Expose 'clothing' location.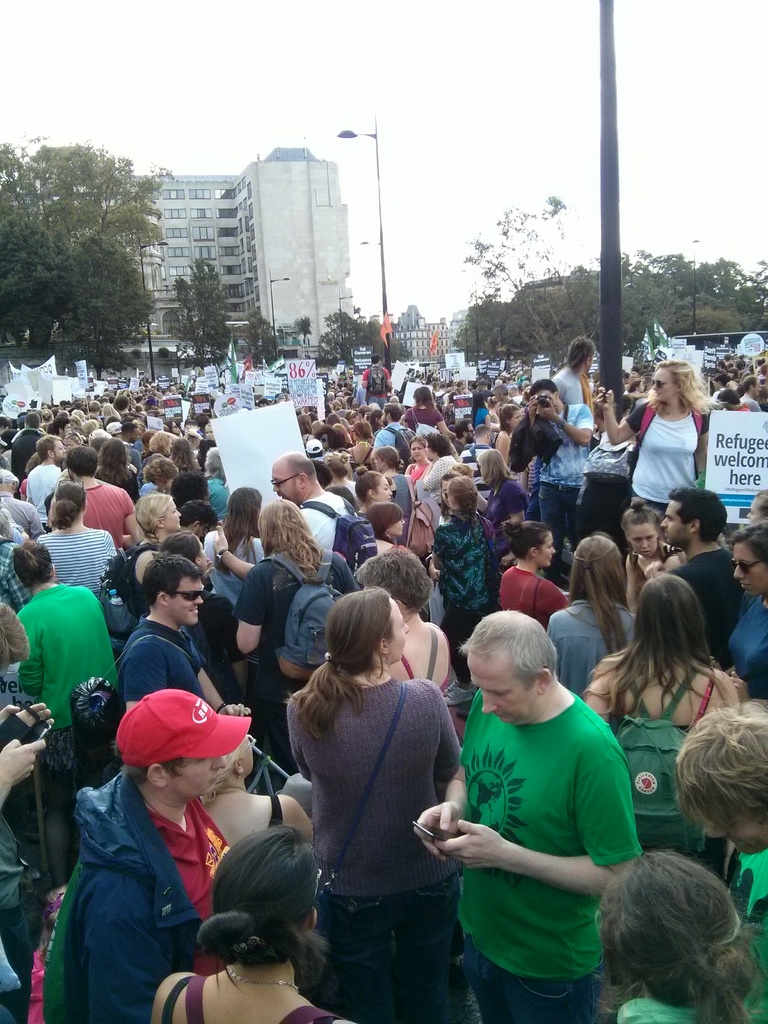
Exposed at 146 787 233 925.
